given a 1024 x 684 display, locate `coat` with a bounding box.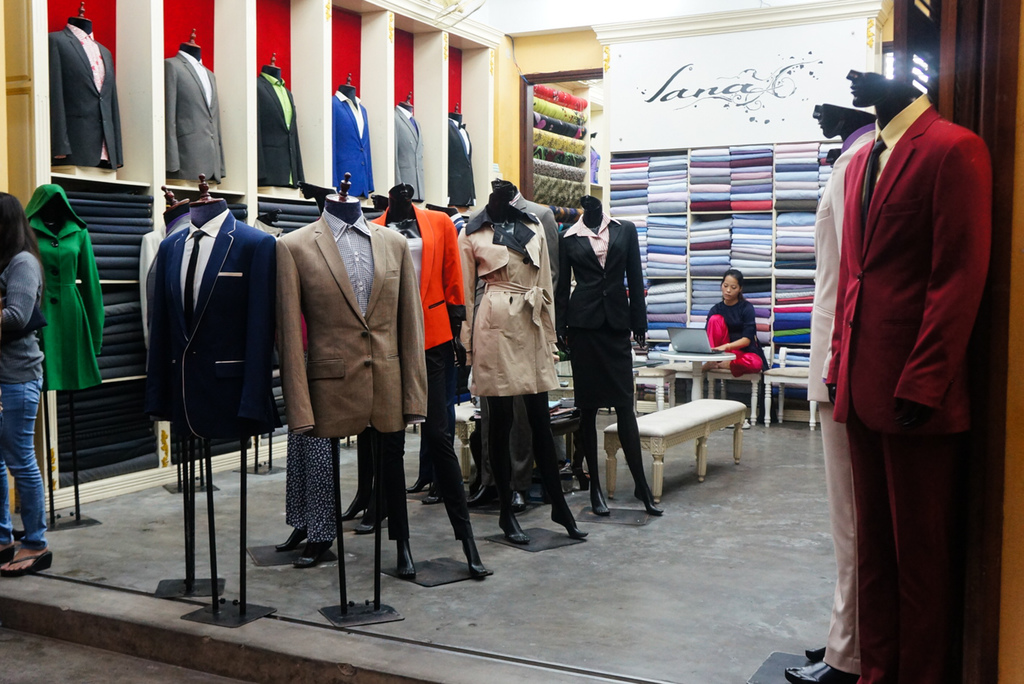
Located: <region>325, 89, 376, 193</region>.
